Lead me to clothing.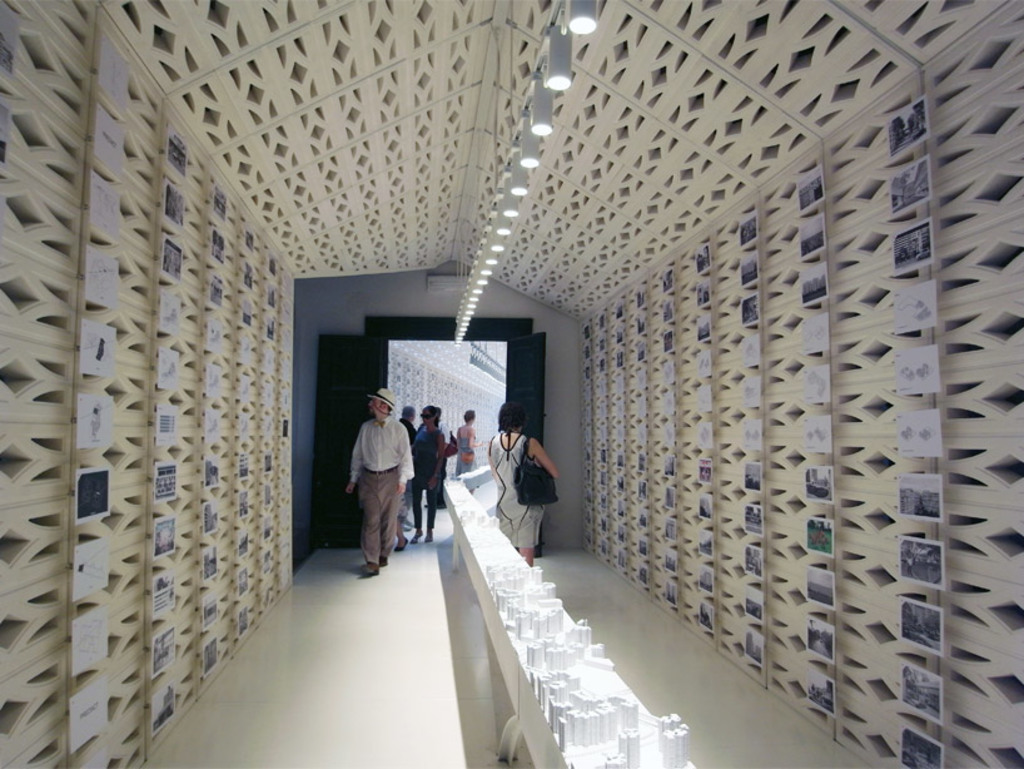
Lead to bbox(413, 423, 444, 527).
